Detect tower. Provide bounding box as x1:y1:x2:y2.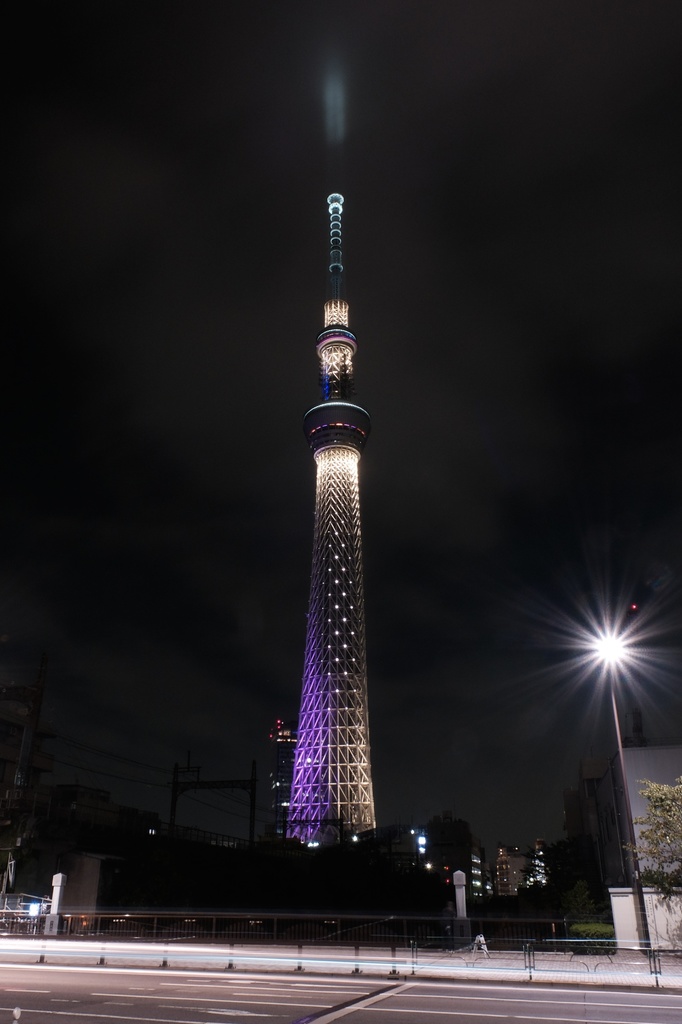
284:192:377:847.
